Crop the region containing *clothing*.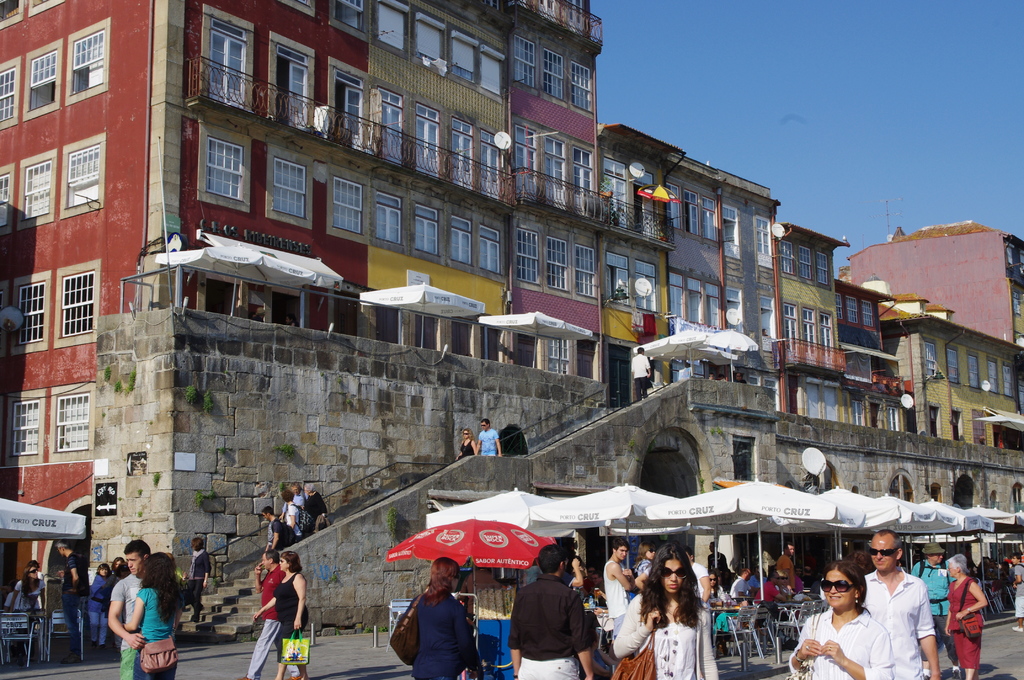
Crop region: x1=690, y1=562, x2=710, y2=606.
